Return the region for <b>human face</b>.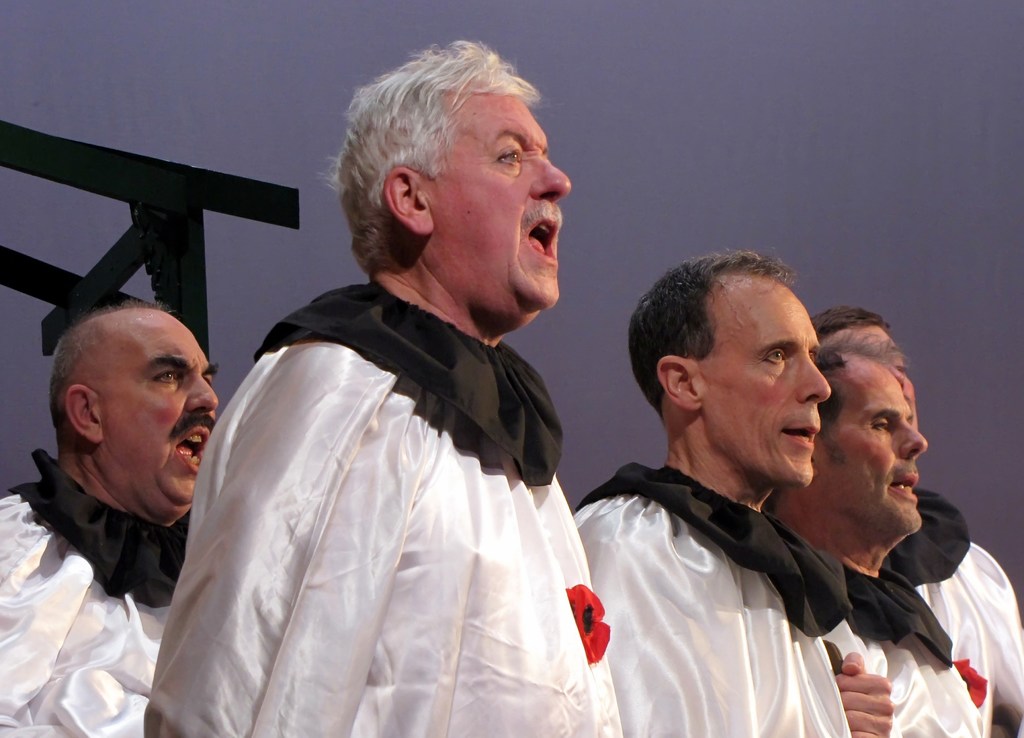
[left=832, top=358, right=934, bottom=536].
